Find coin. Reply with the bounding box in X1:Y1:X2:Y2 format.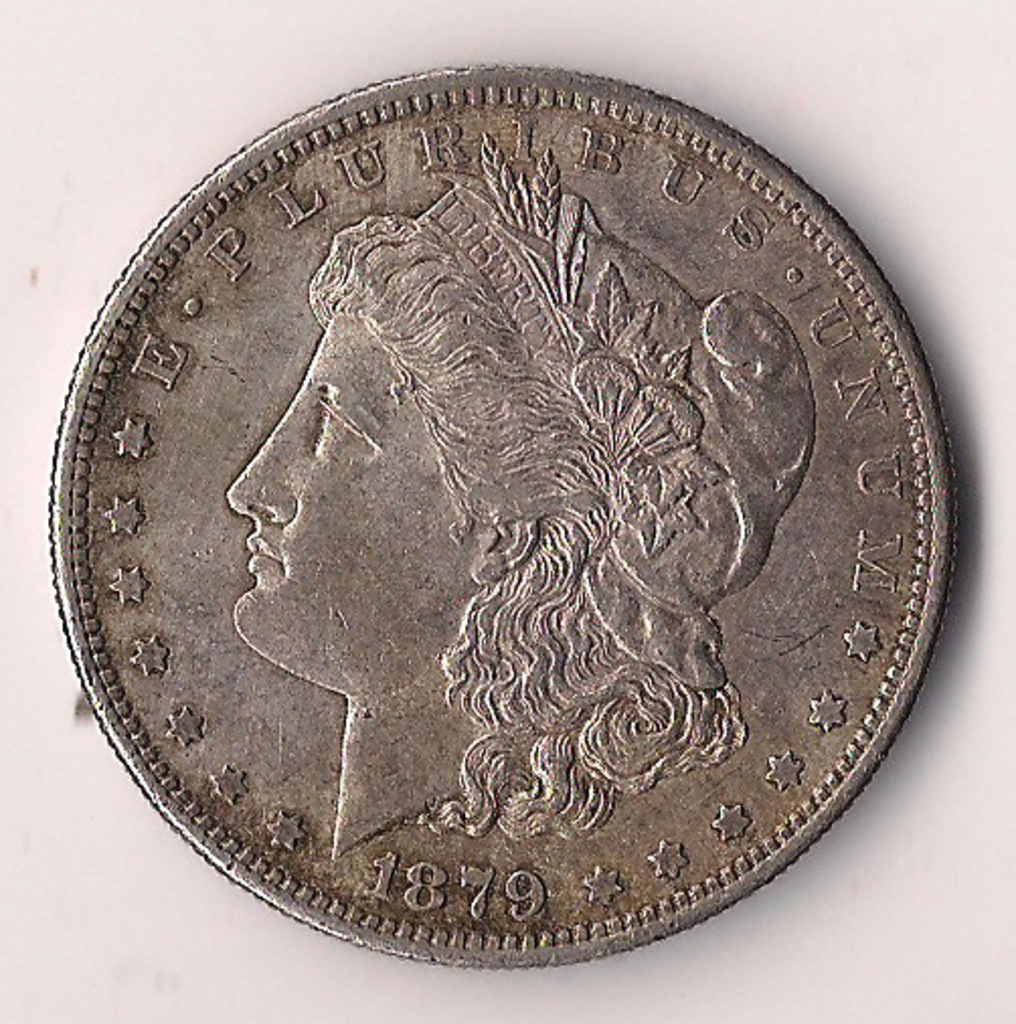
49:65:951:967.
